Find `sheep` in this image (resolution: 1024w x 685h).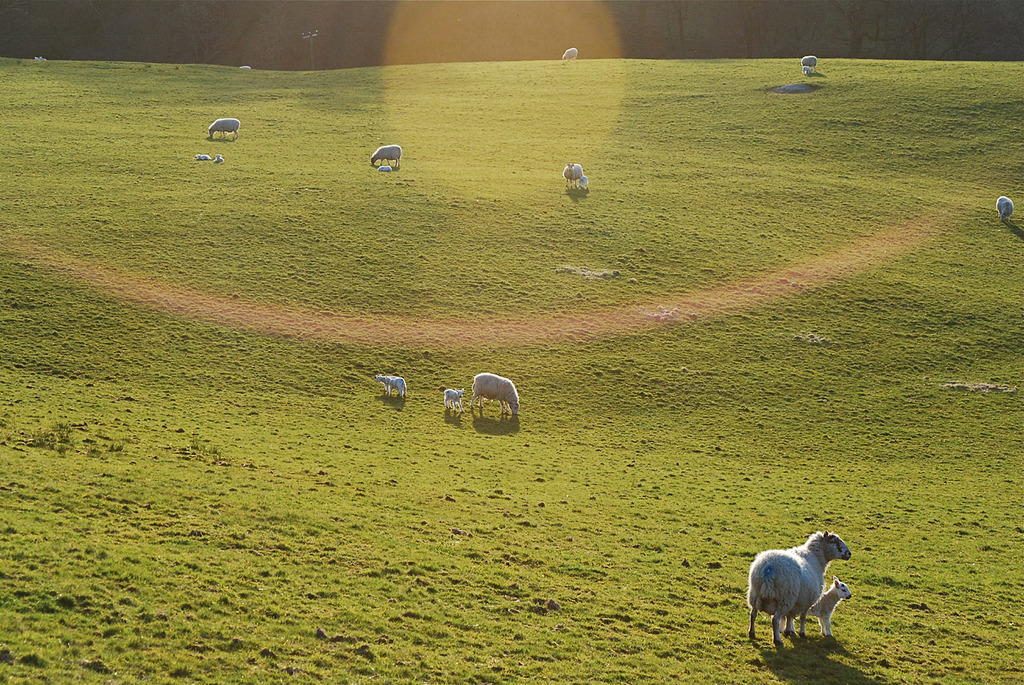
x1=377, y1=163, x2=391, y2=171.
